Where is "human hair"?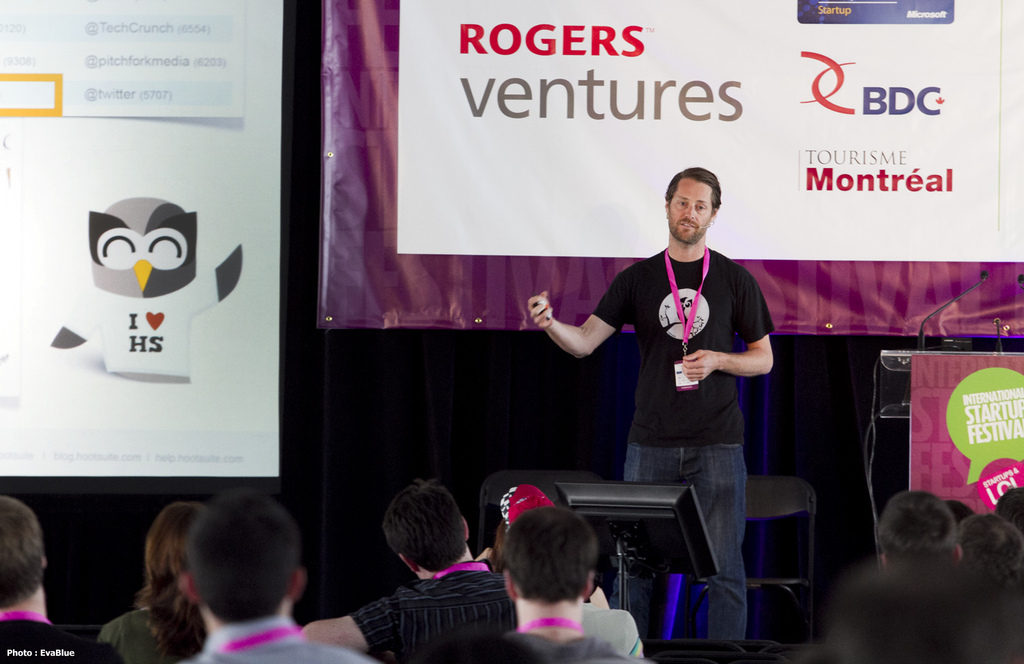
[x1=827, y1=563, x2=1015, y2=663].
